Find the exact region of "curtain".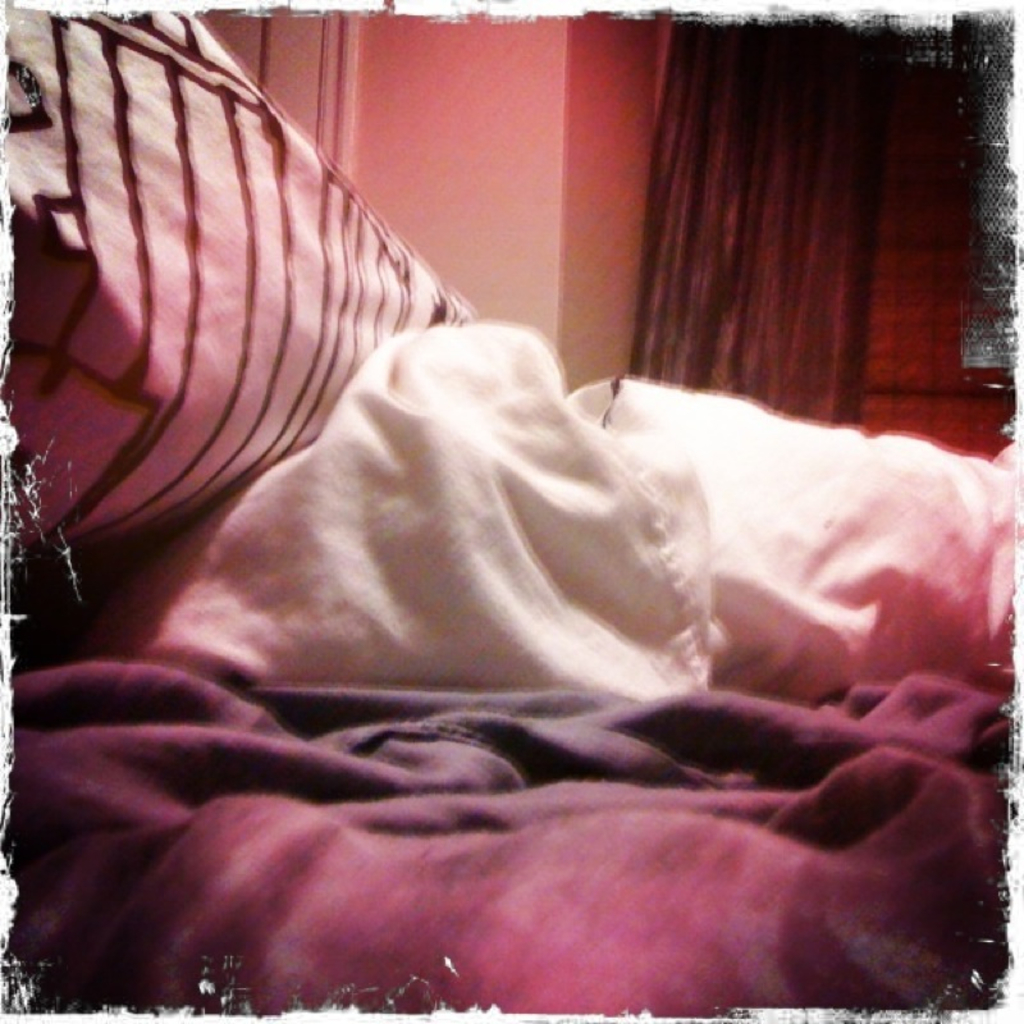
Exact region: <region>636, 10, 1012, 462</region>.
